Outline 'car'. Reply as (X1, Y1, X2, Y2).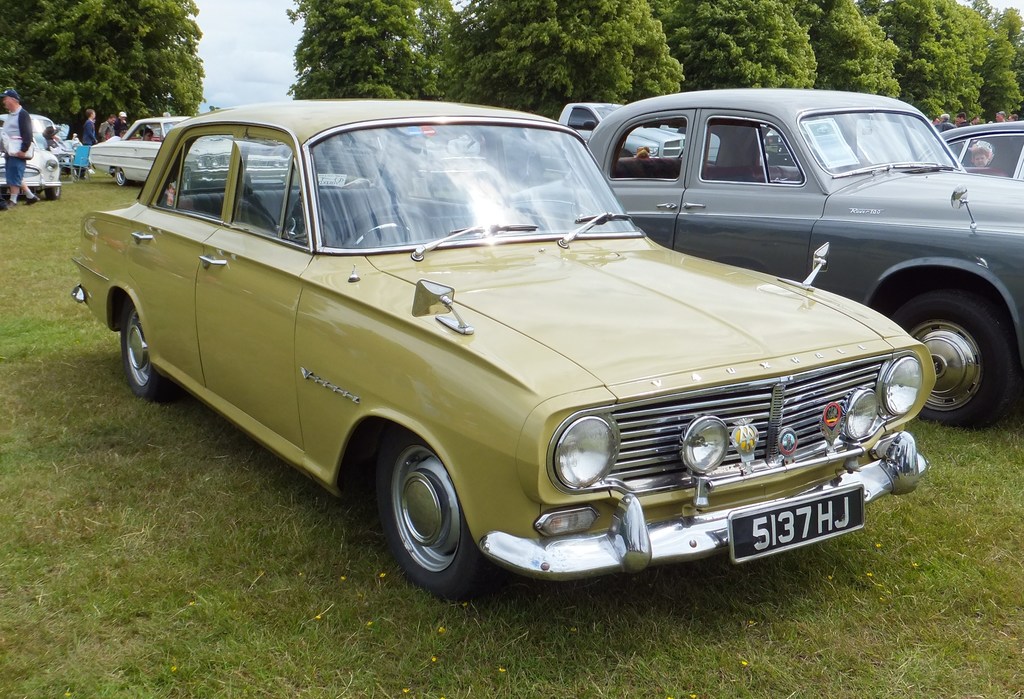
(76, 99, 931, 605).
